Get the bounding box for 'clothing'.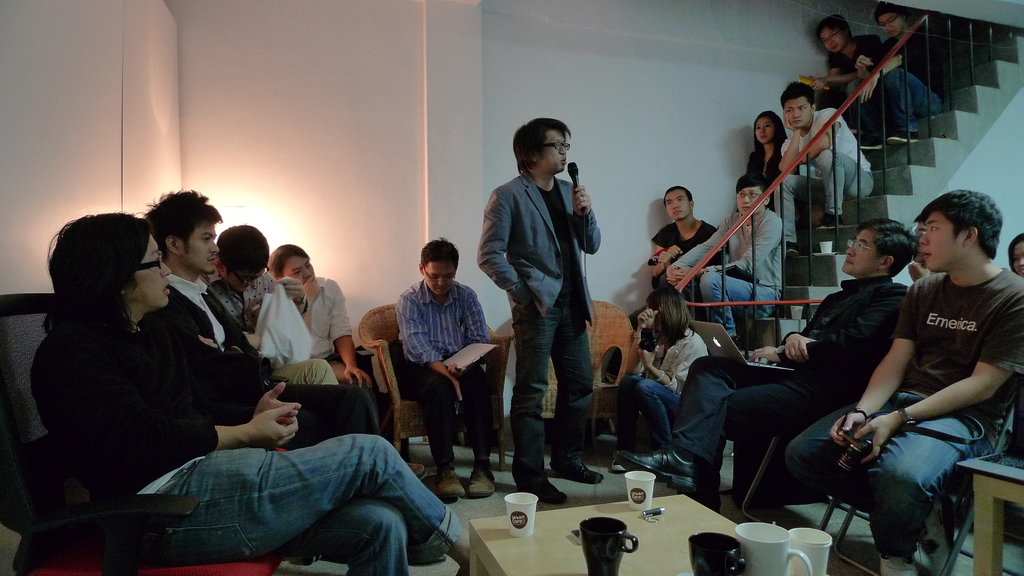
<region>777, 102, 874, 227</region>.
